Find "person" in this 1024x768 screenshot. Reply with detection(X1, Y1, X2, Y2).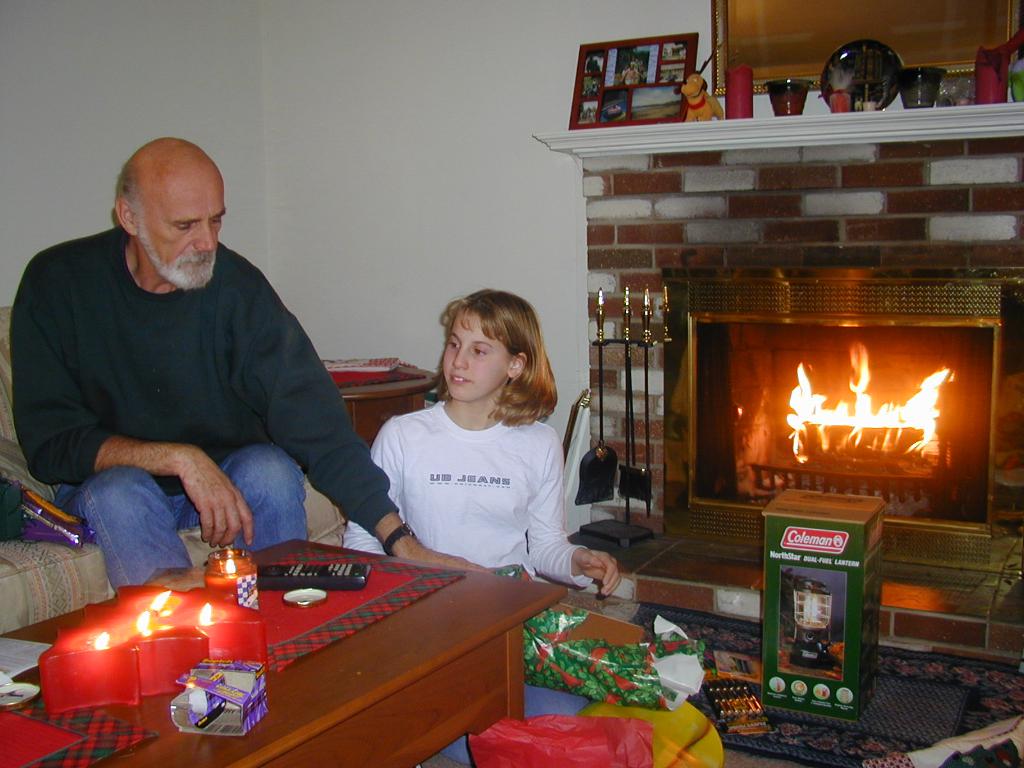
detection(619, 64, 640, 88).
